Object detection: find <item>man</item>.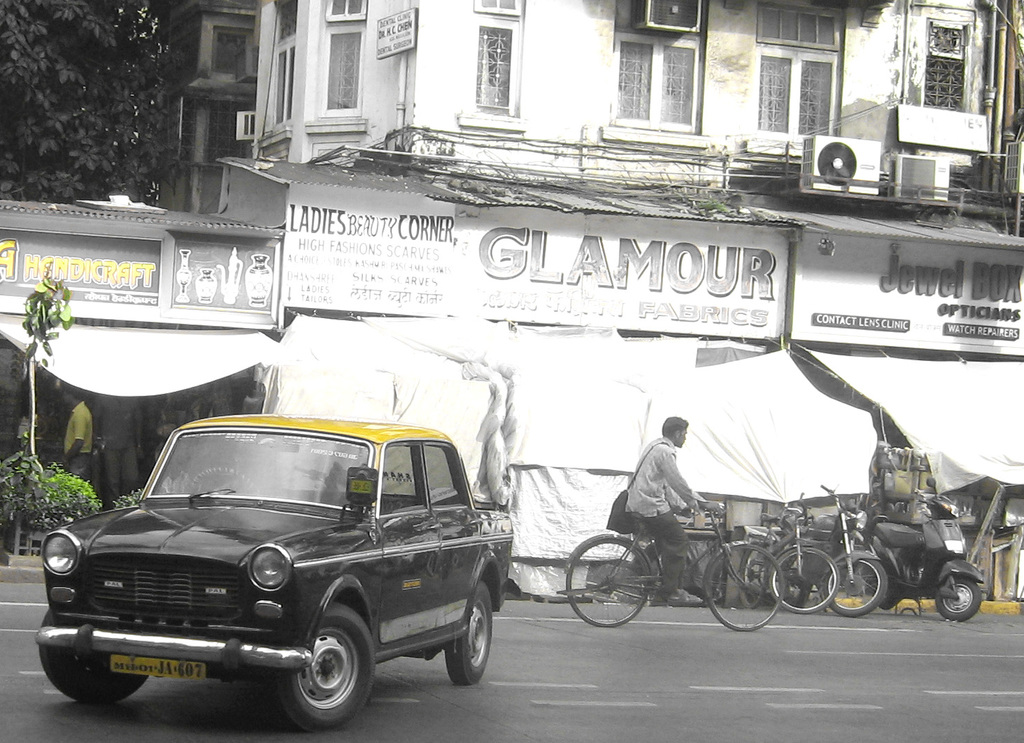
[602,426,732,580].
